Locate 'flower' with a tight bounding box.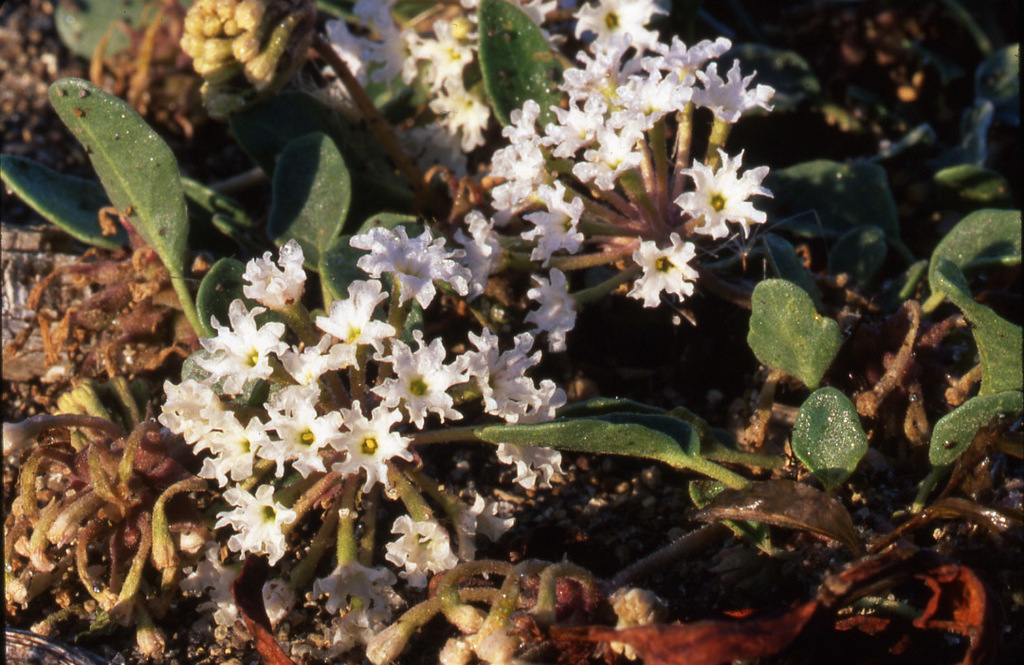
[416, 19, 466, 99].
